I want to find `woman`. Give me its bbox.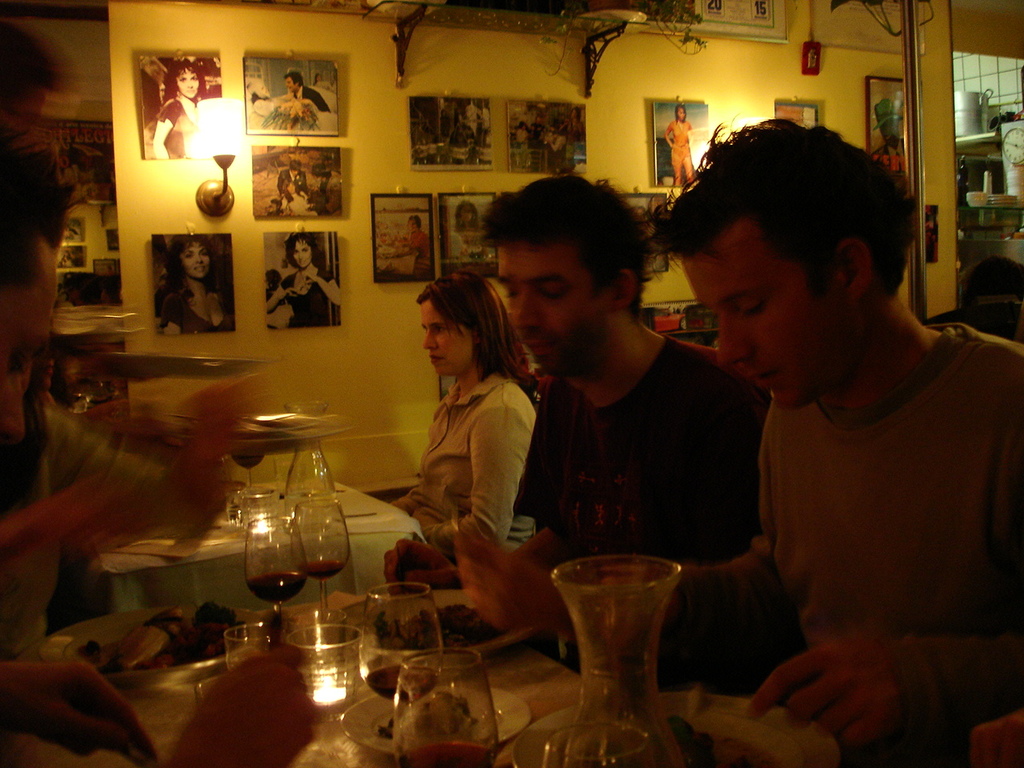
left=153, top=55, right=206, bottom=155.
